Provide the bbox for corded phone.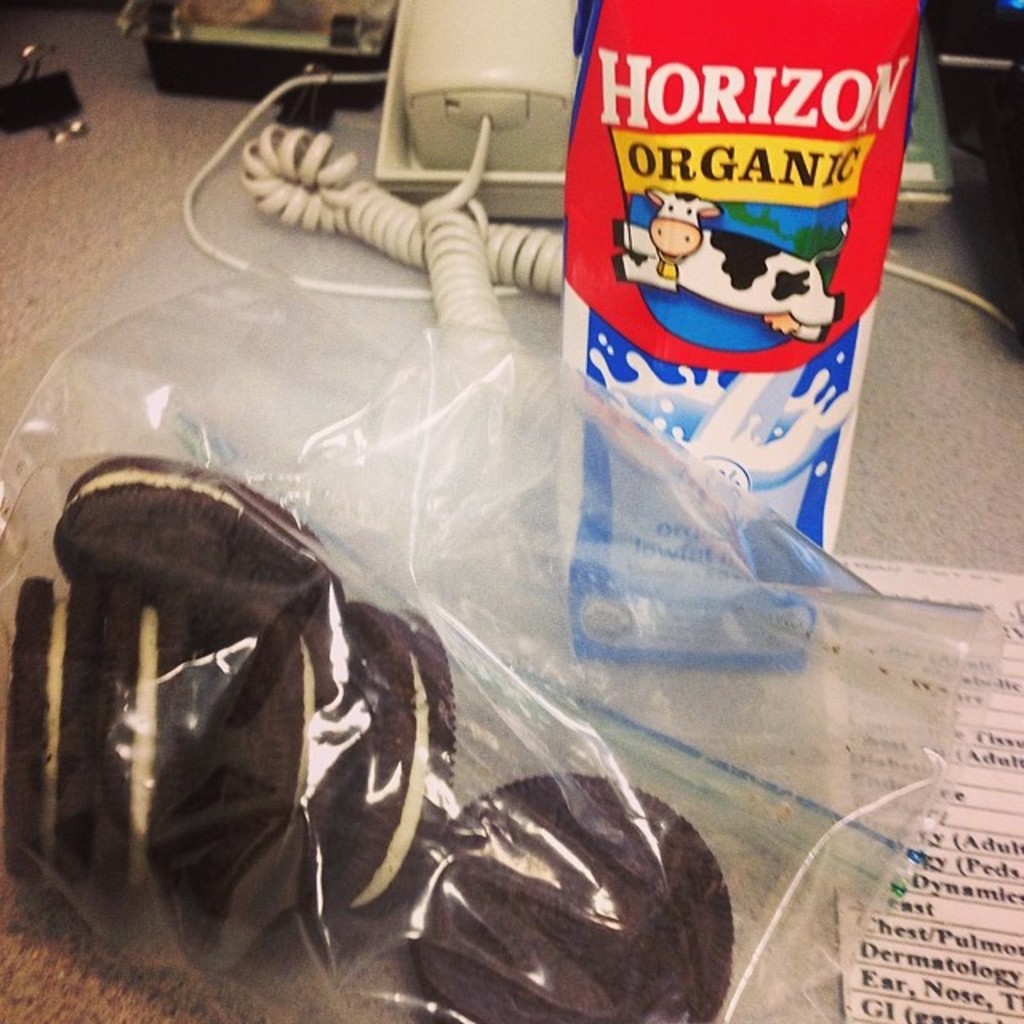
{"left": 235, "top": 0, "right": 954, "bottom": 350}.
